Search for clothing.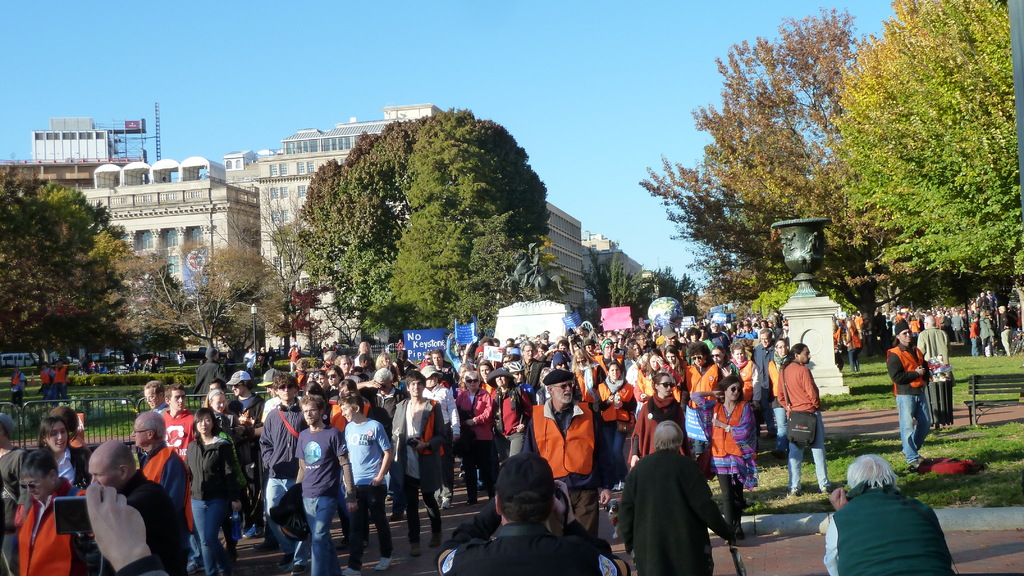
Found at select_region(524, 406, 612, 531).
